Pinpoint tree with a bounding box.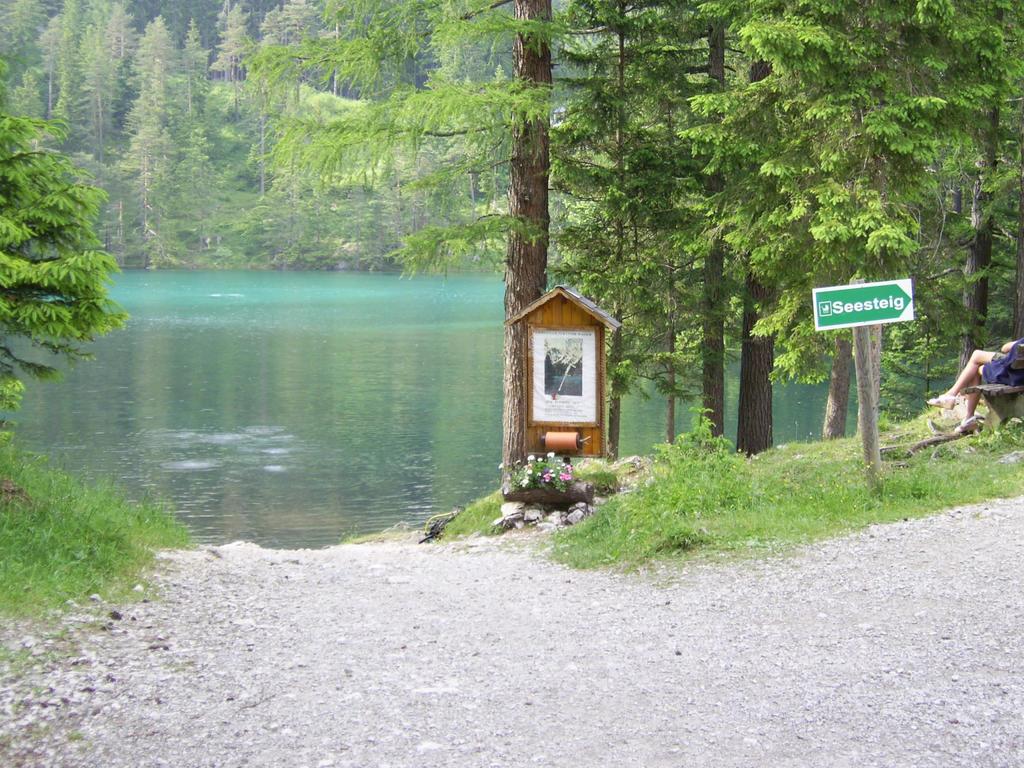
(665,0,961,455).
